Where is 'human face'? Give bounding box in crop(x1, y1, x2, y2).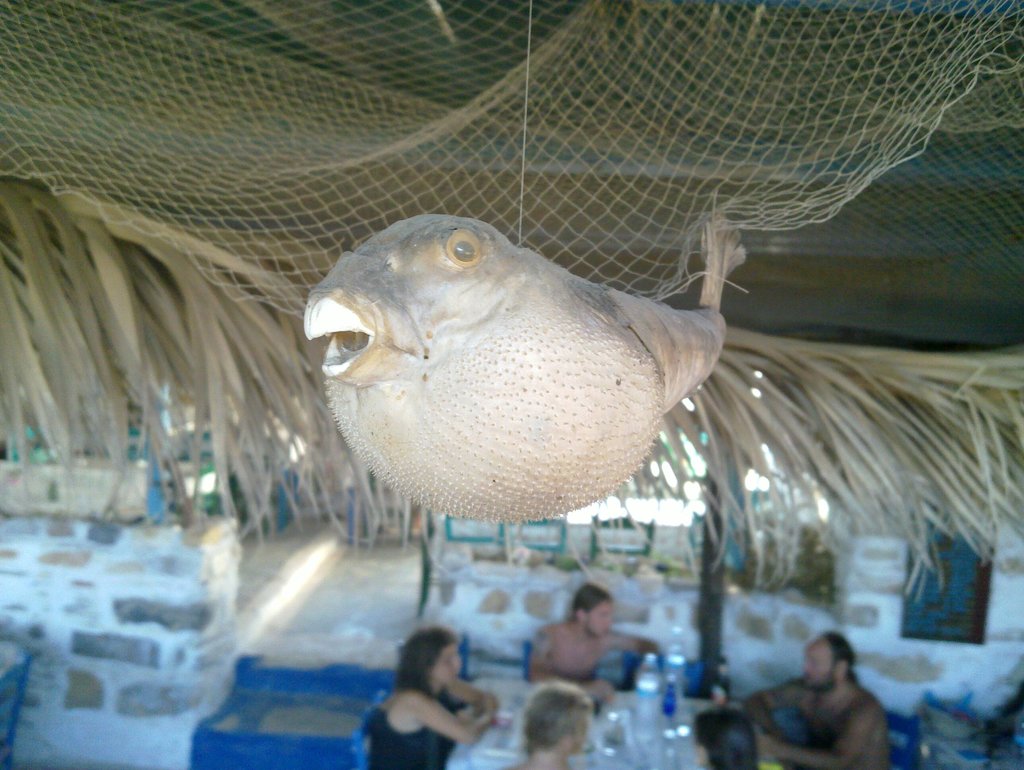
crop(804, 643, 831, 687).
